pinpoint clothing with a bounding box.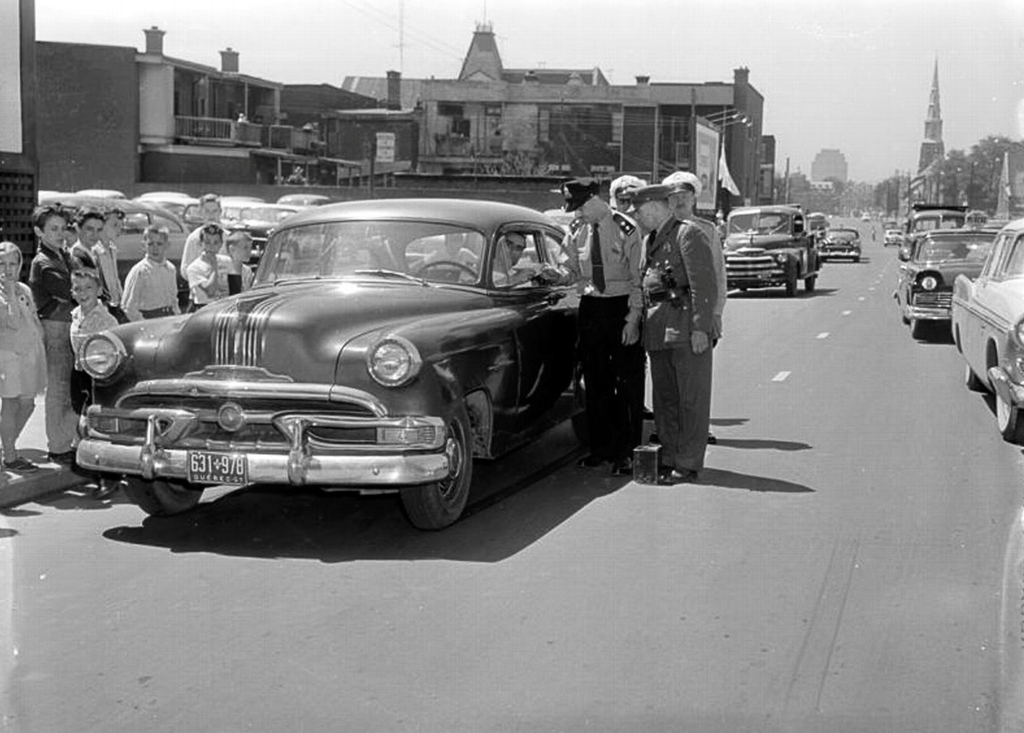
locate(0, 285, 45, 405).
